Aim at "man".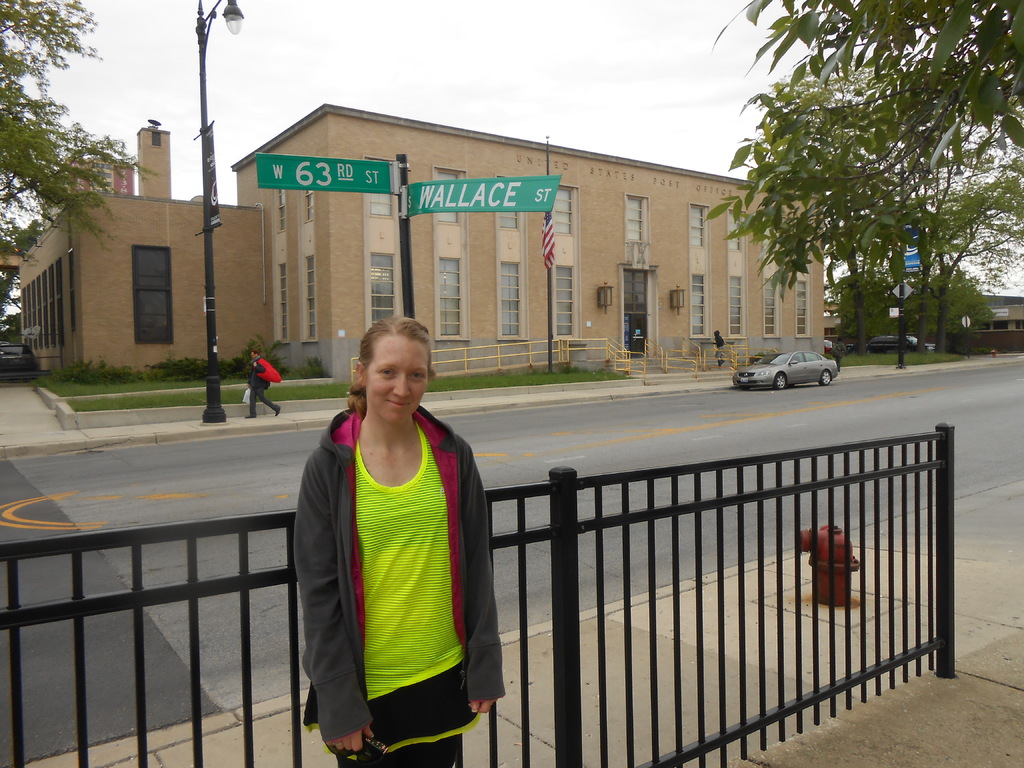
Aimed at crop(243, 351, 282, 417).
